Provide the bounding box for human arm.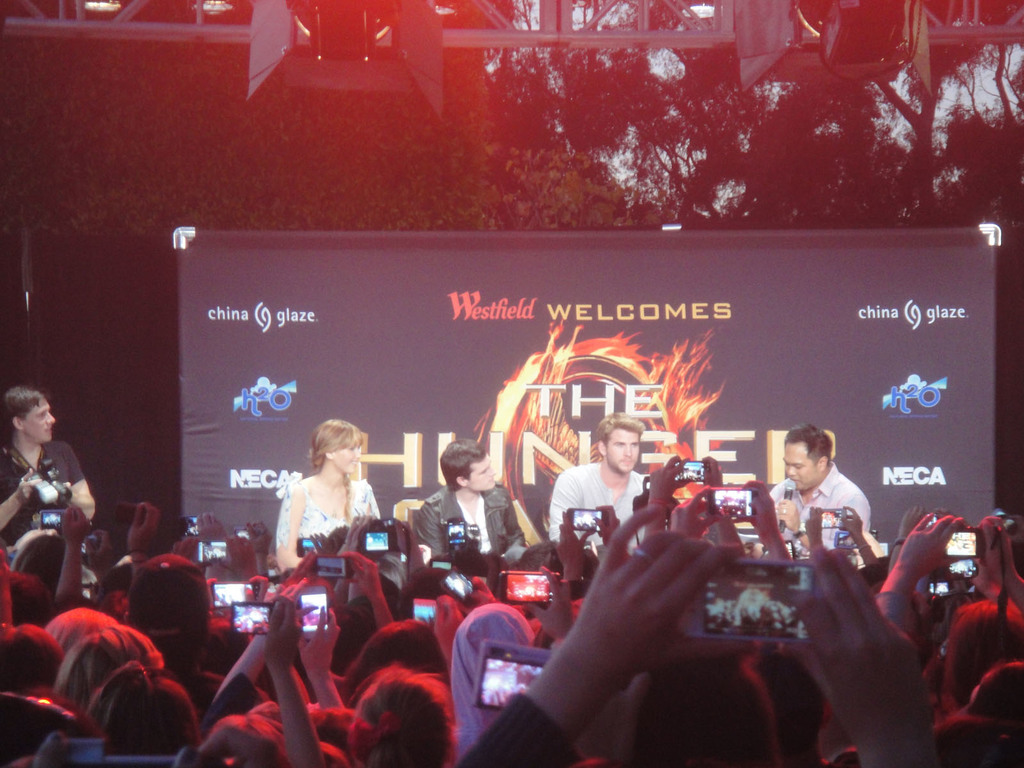
select_region(558, 505, 584, 591).
